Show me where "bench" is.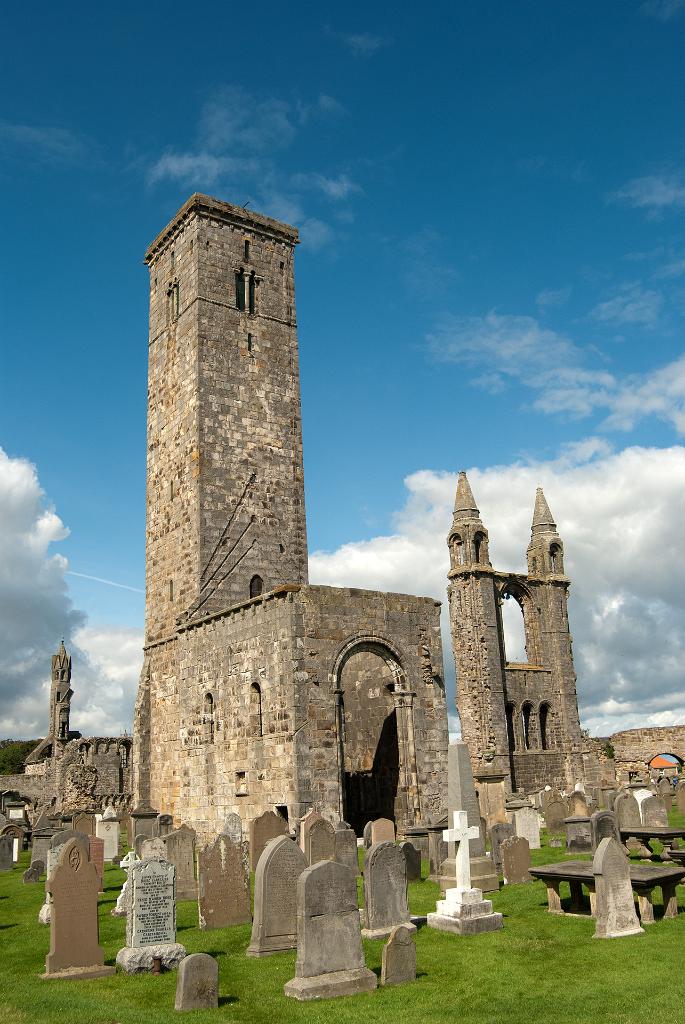
"bench" is at (x1=524, y1=852, x2=684, y2=917).
